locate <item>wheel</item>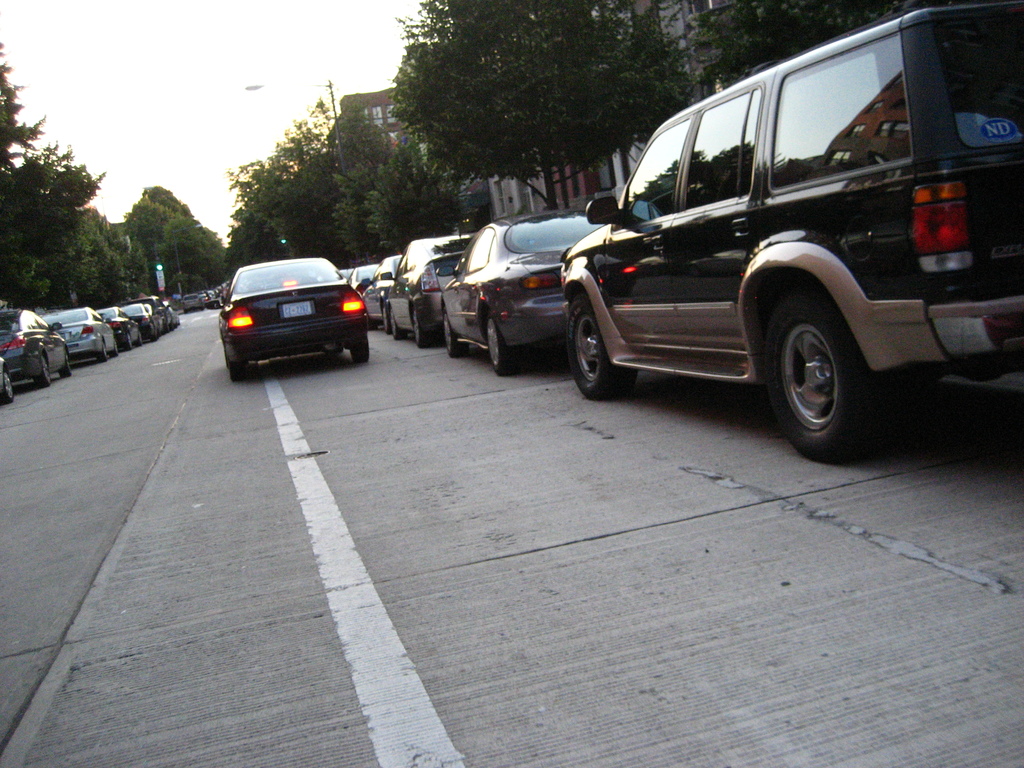
(0,372,12,404)
